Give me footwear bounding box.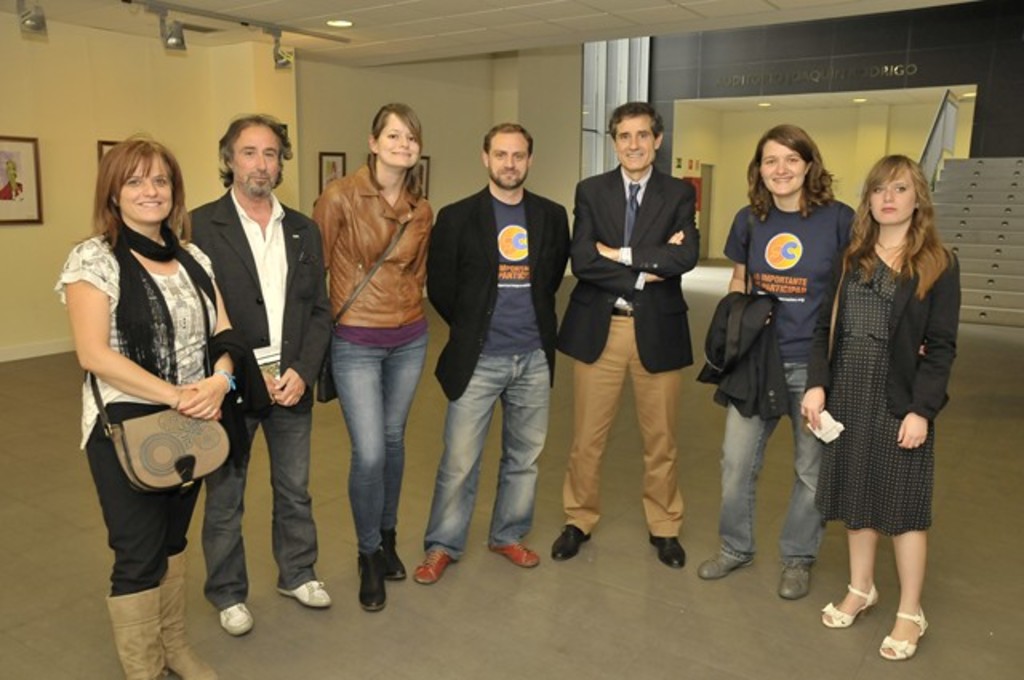
pyautogui.locateOnScreen(219, 602, 251, 634).
